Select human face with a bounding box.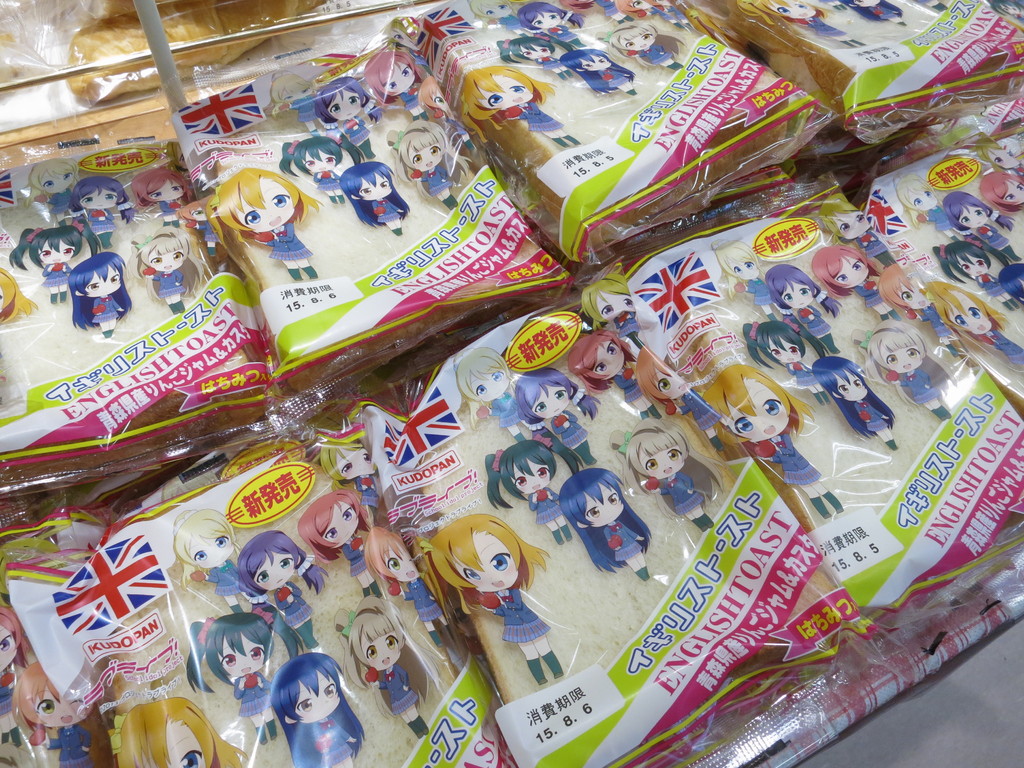
(467,374,505,401).
